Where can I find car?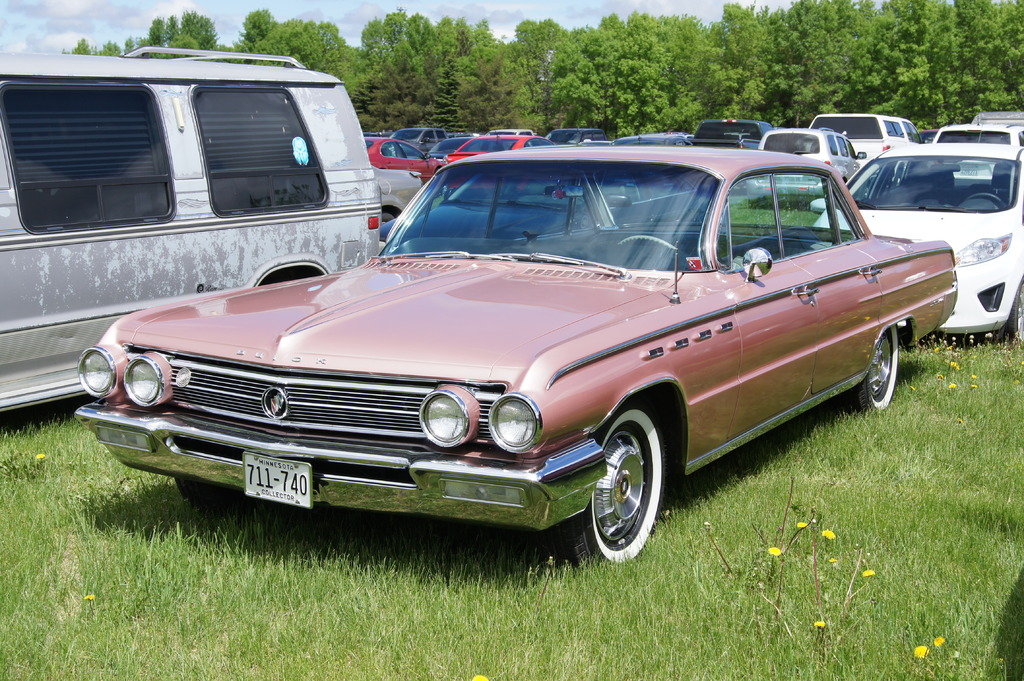
You can find it at (615,130,692,146).
